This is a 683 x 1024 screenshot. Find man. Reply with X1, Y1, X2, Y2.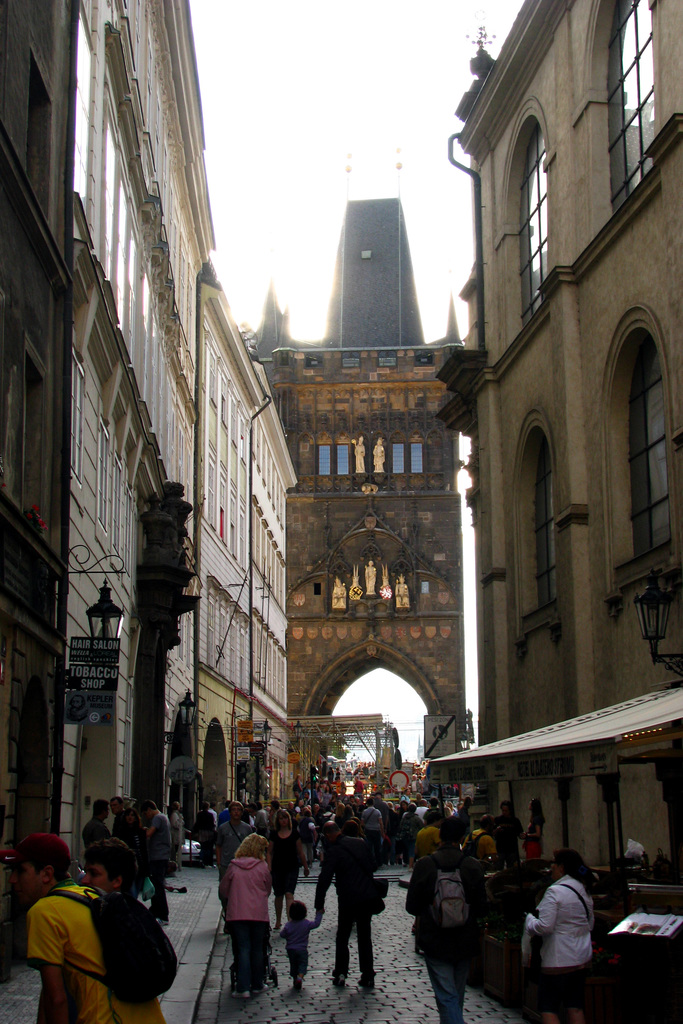
487, 803, 522, 872.
